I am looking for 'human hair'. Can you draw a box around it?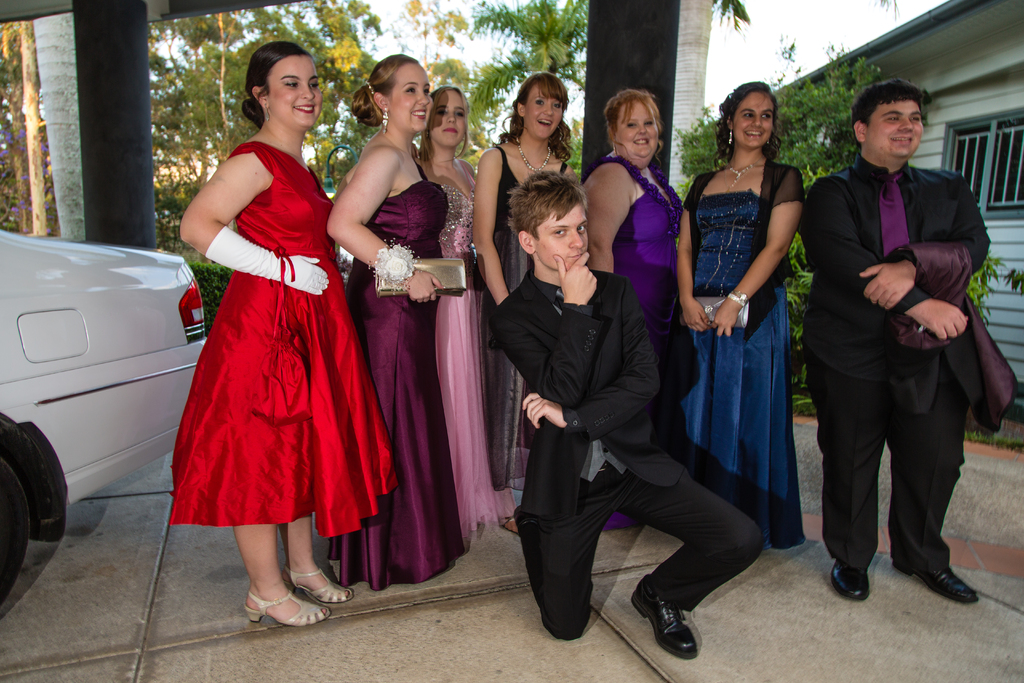
Sure, the bounding box is pyautogui.locateOnScreen(712, 82, 781, 174).
